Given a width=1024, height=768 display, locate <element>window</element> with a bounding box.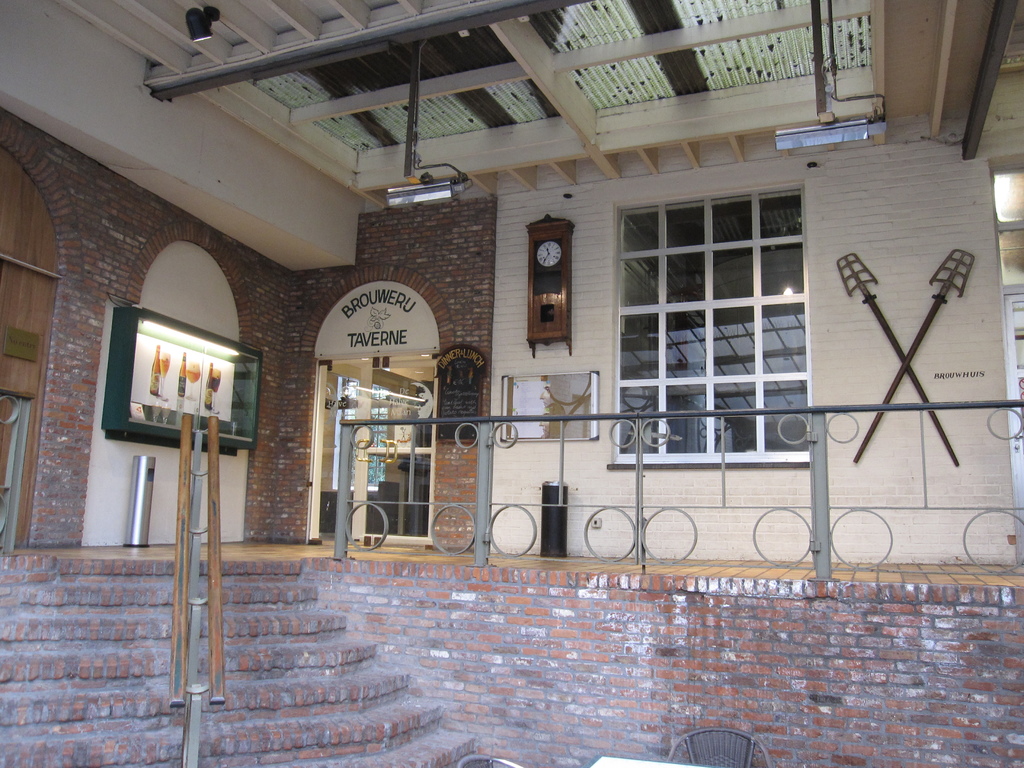
Located: select_region(989, 154, 1022, 511).
